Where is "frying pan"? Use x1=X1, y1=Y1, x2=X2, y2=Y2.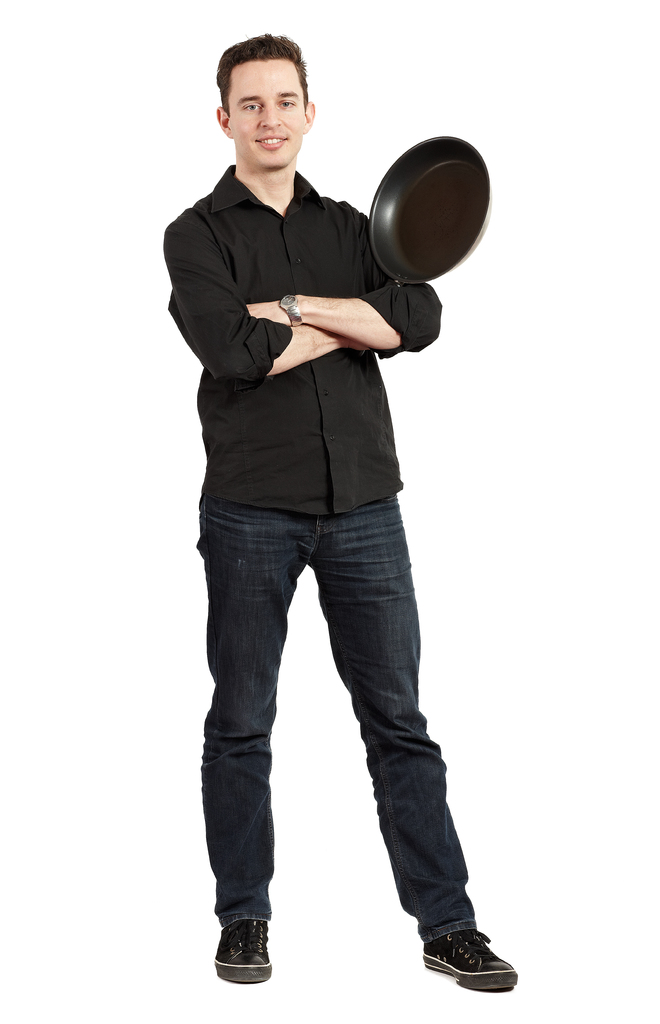
x1=364, y1=131, x2=493, y2=280.
